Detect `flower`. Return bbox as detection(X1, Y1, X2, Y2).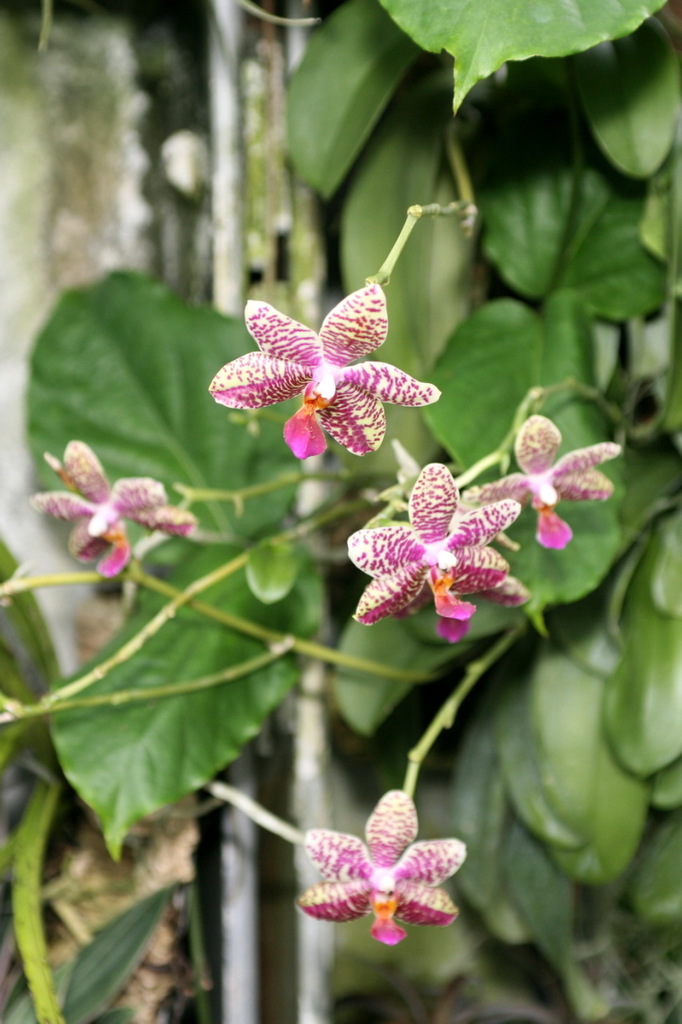
detection(224, 279, 455, 466).
